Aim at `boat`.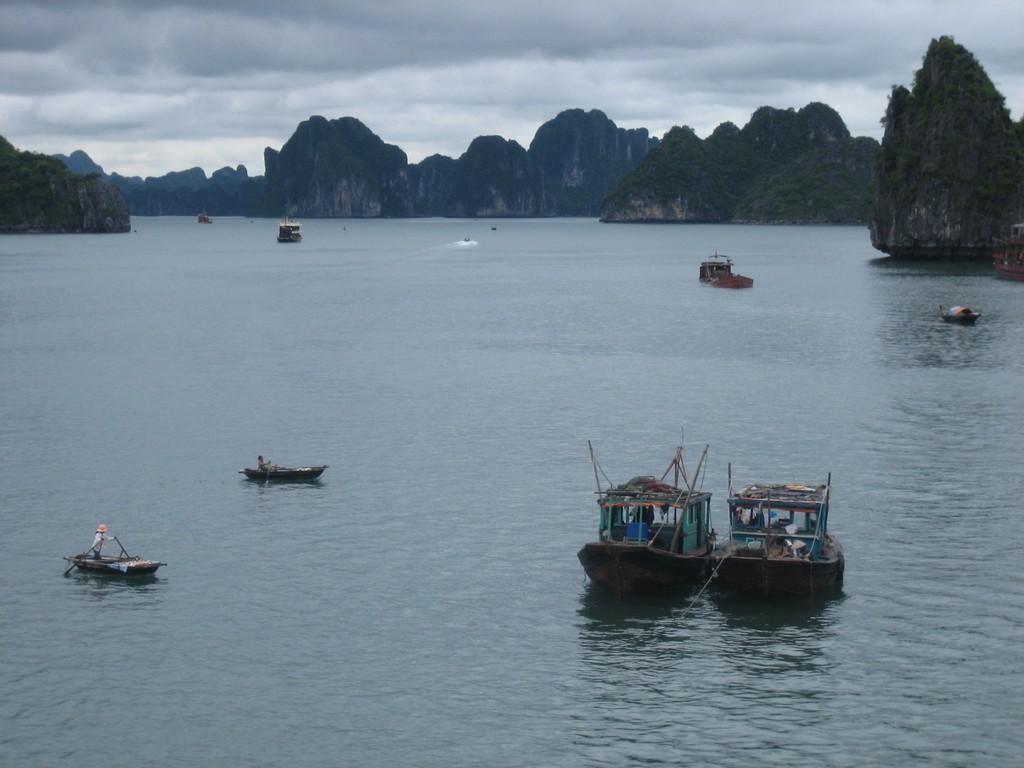
Aimed at pyautogui.locateOnScreen(237, 465, 327, 478).
